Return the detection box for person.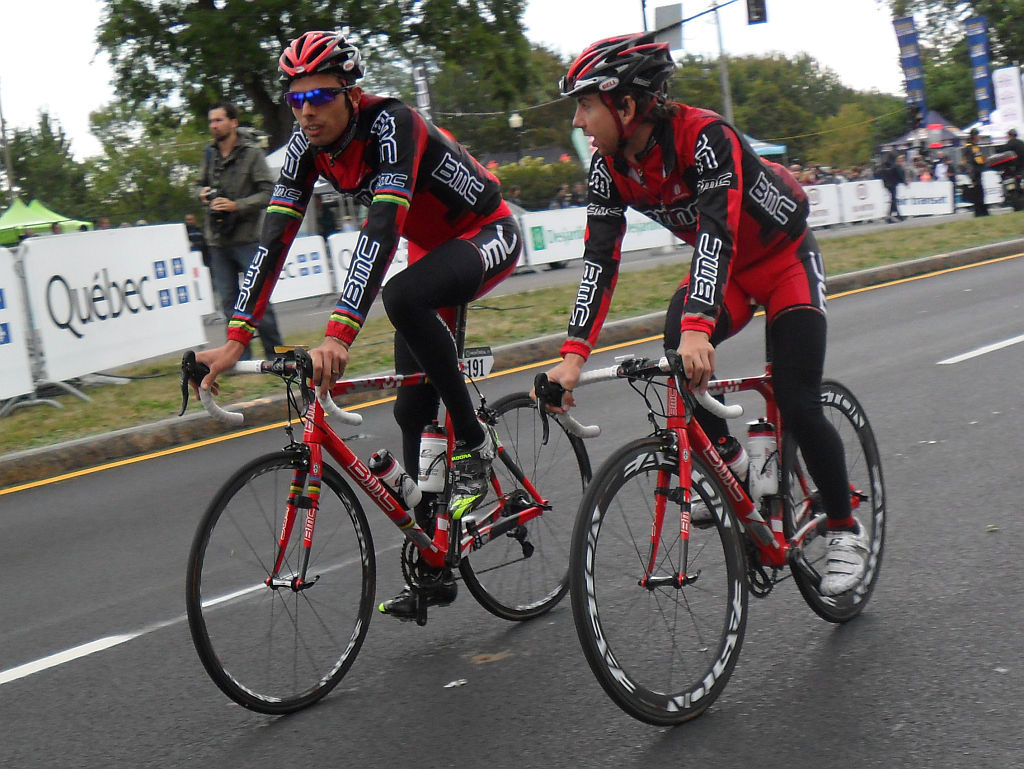
Rect(537, 31, 870, 611).
